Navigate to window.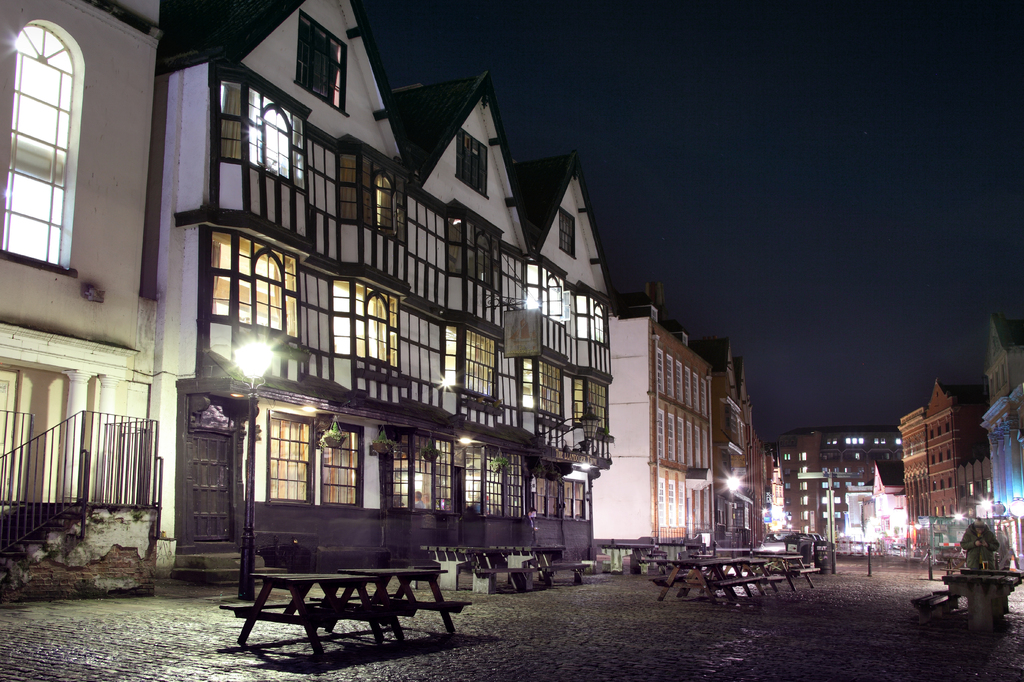
Navigation target: box=[666, 414, 677, 461].
